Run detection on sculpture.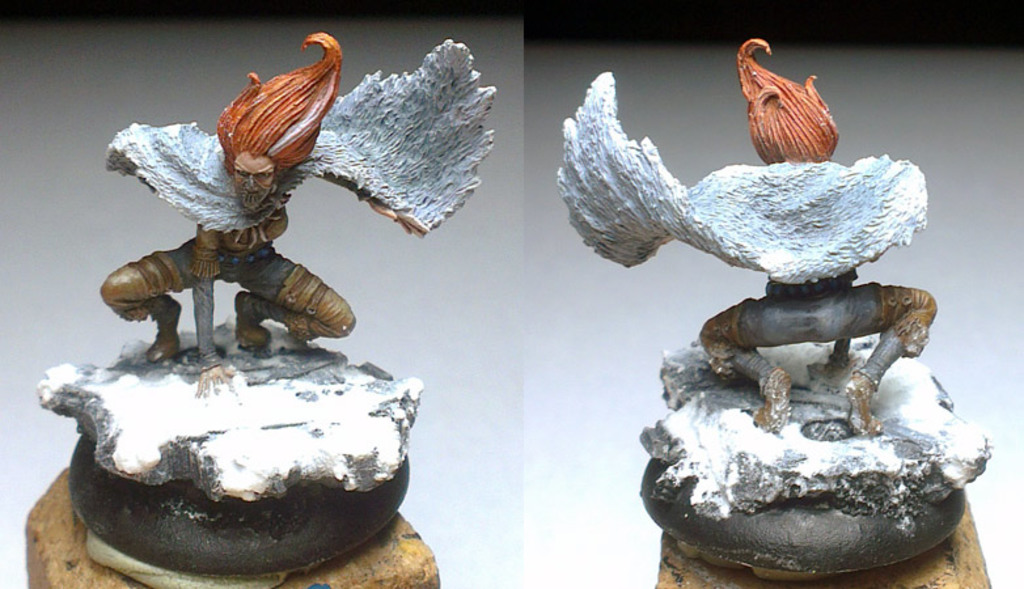
Result: 84,20,549,420.
